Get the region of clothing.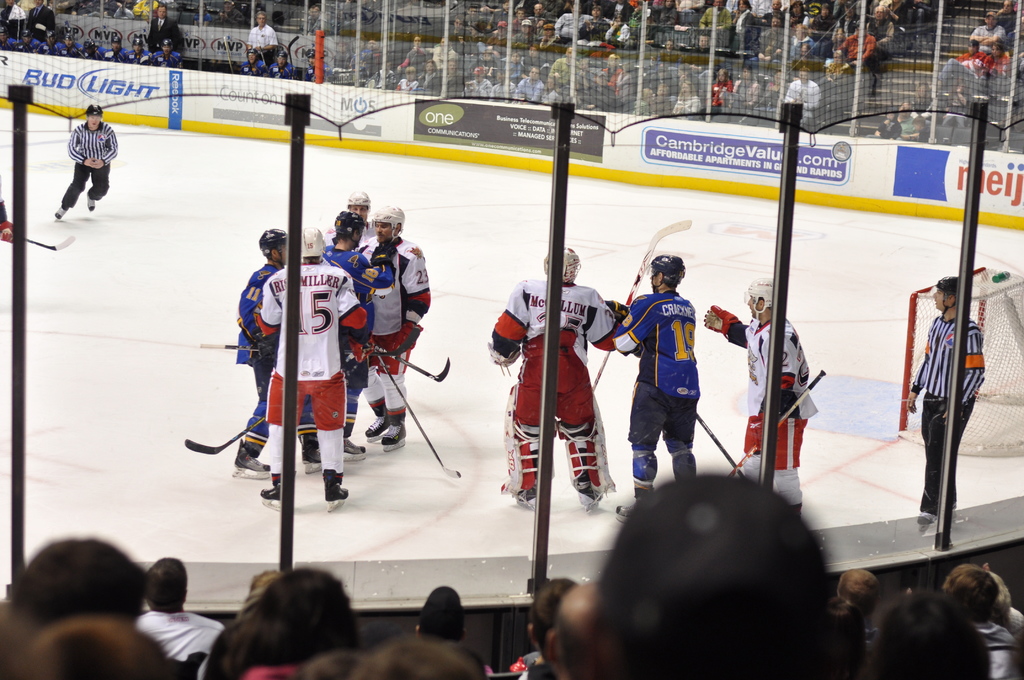
(844, 37, 877, 72).
